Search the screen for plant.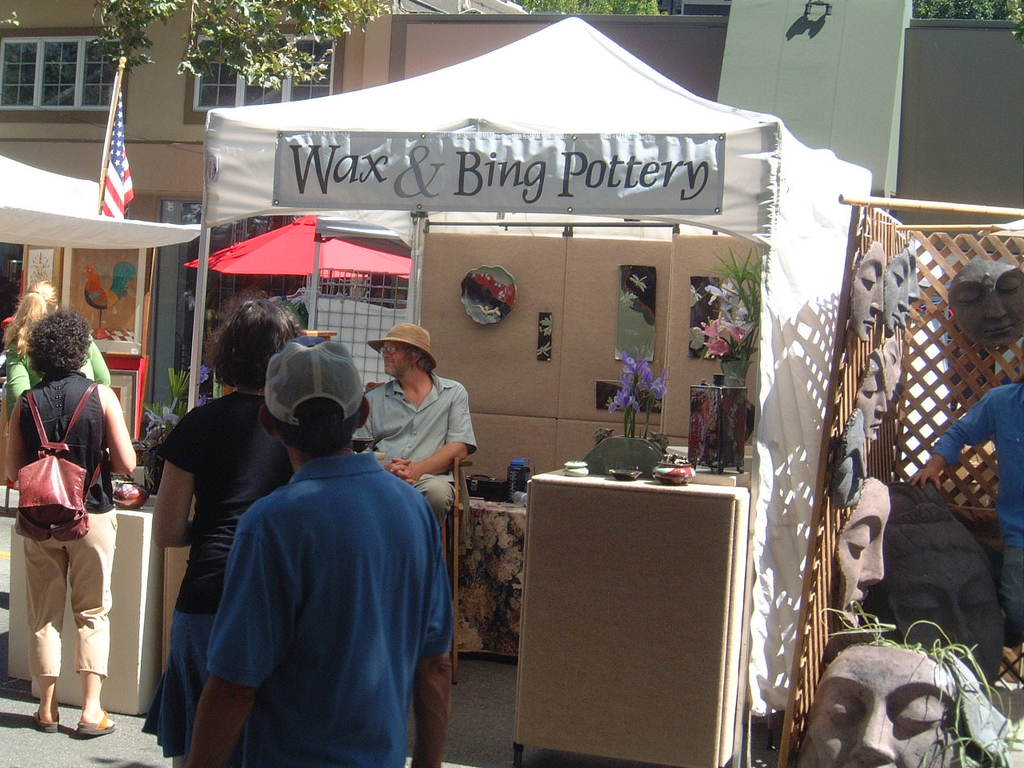
Found at 506:0:656:22.
